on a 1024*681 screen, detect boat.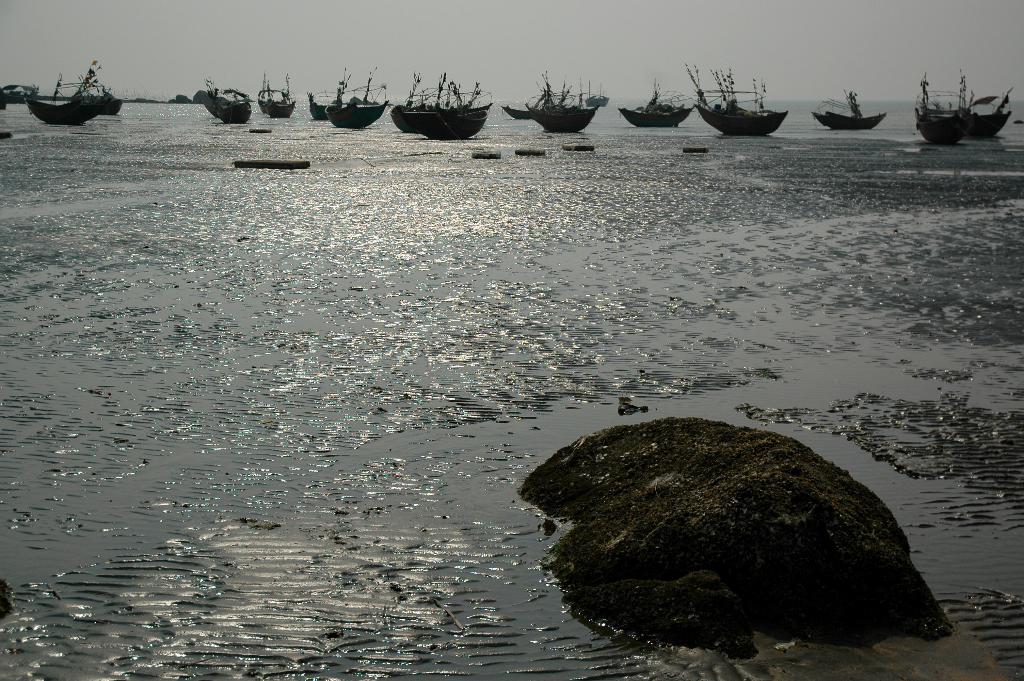
323, 67, 390, 126.
